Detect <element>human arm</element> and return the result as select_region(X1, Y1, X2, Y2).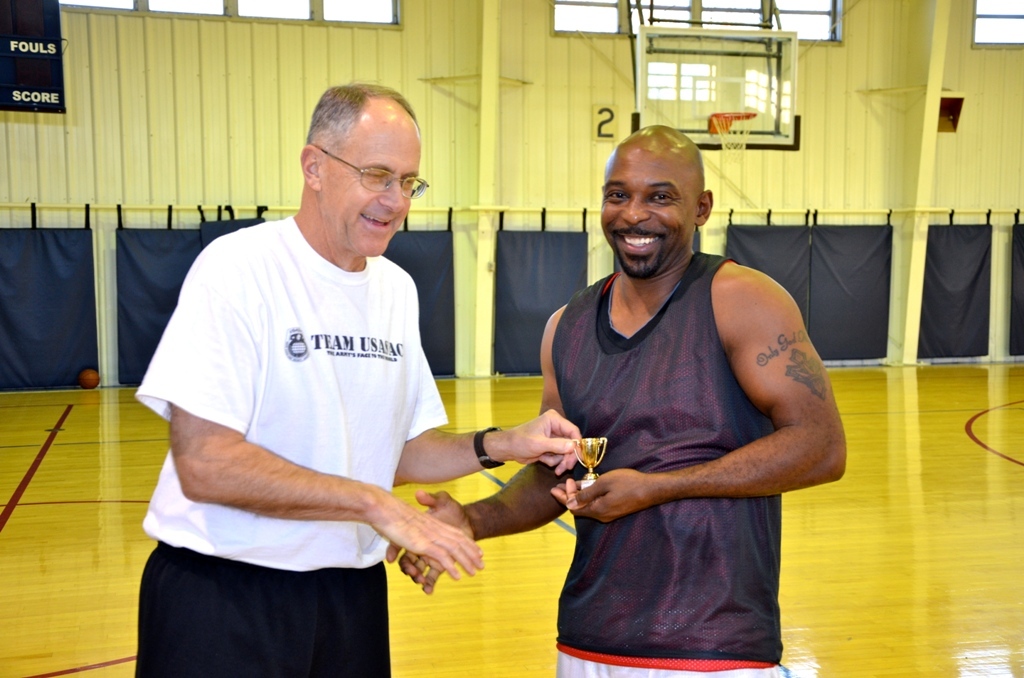
select_region(372, 409, 589, 482).
